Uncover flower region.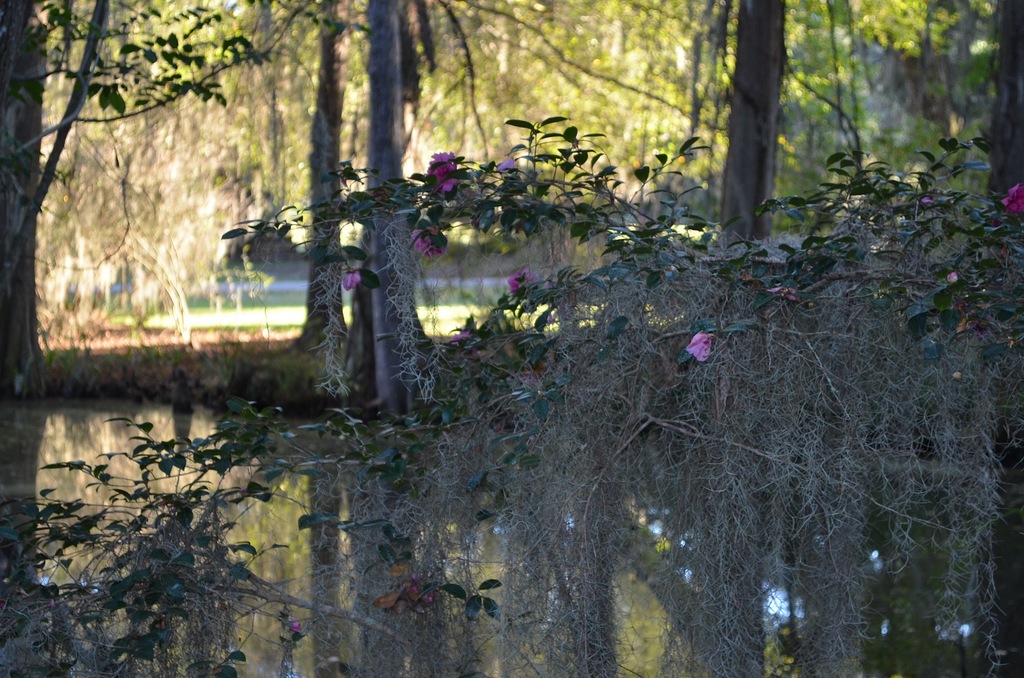
Uncovered: box(506, 266, 544, 296).
